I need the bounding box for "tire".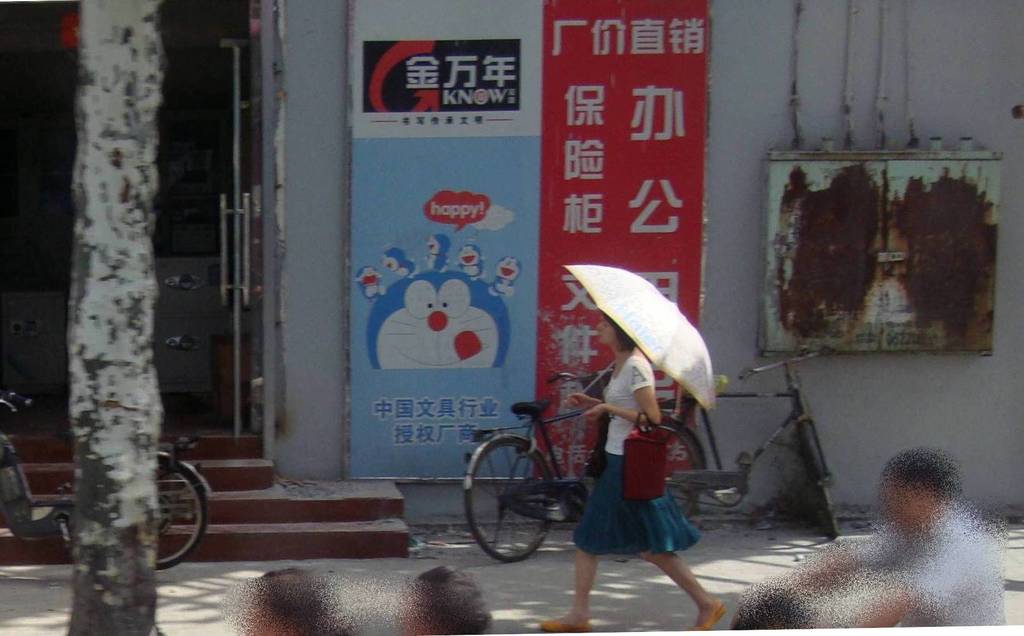
Here it is: (x1=465, y1=439, x2=554, y2=565).
